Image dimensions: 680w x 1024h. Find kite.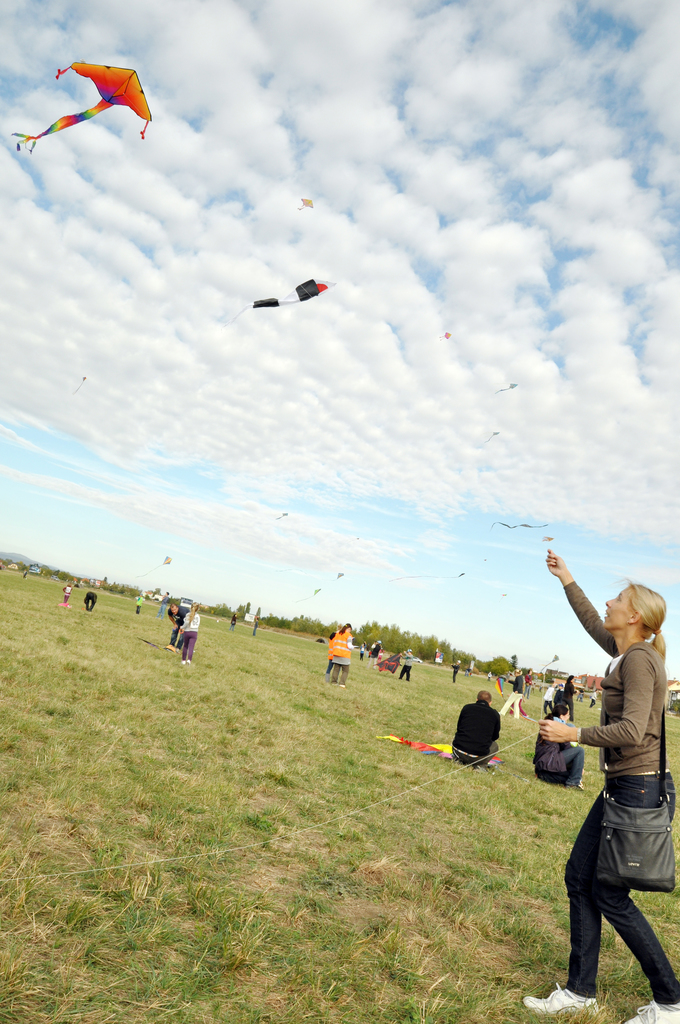
Rect(371, 732, 513, 767).
